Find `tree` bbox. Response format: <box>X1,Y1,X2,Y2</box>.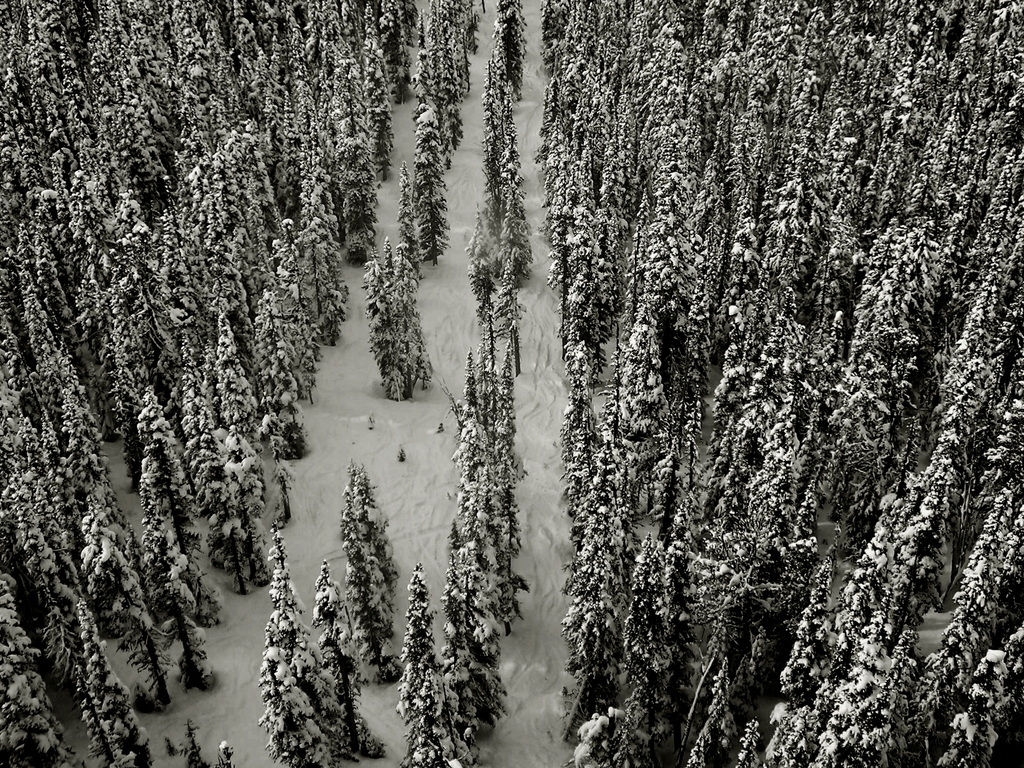
<box>340,458,406,685</box>.
